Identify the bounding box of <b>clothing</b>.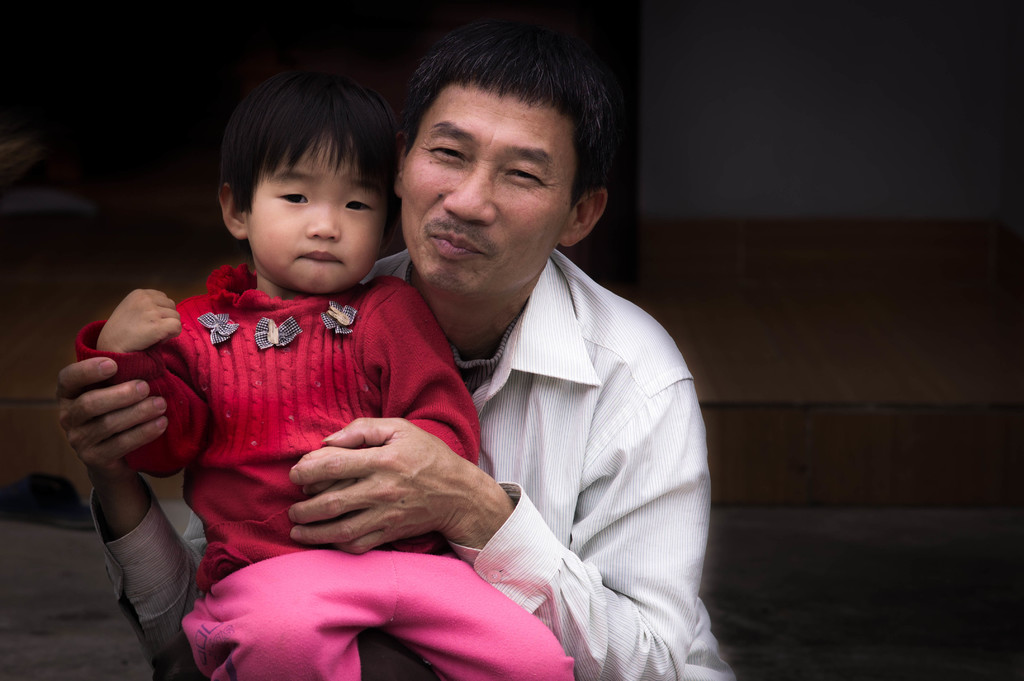
detection(90, 249, 739, 680).
